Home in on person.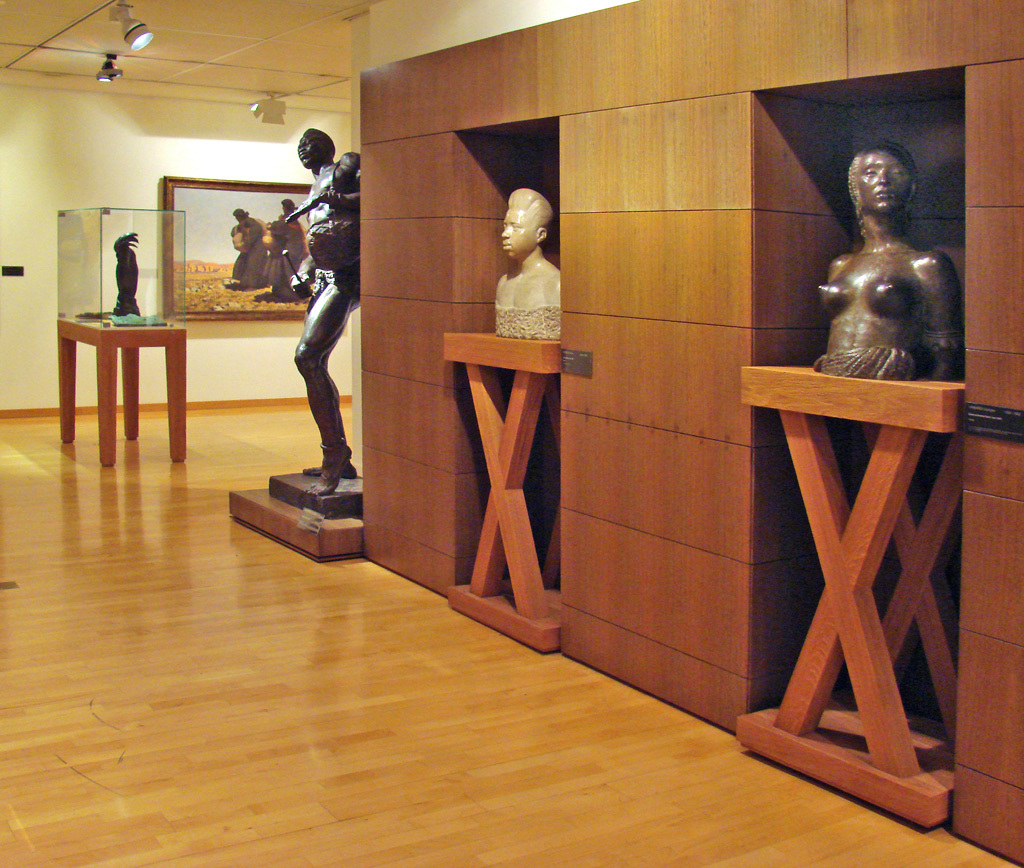
Homed in at left=226, top=209, right=265, bottom=299.
